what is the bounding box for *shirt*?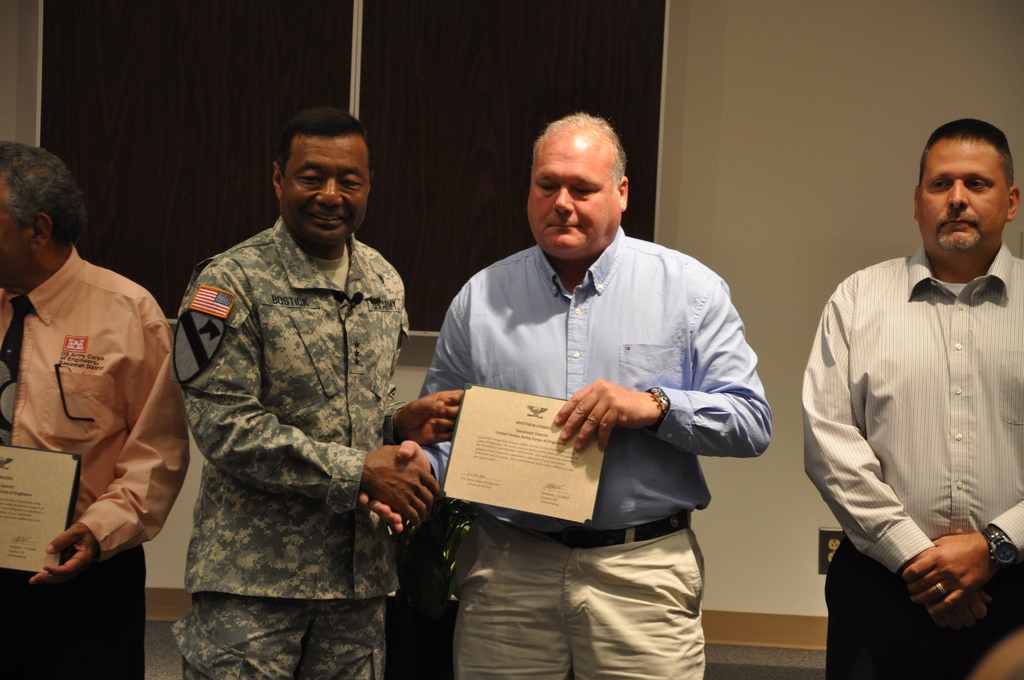
bbox=[413, 224, 772, 537].
